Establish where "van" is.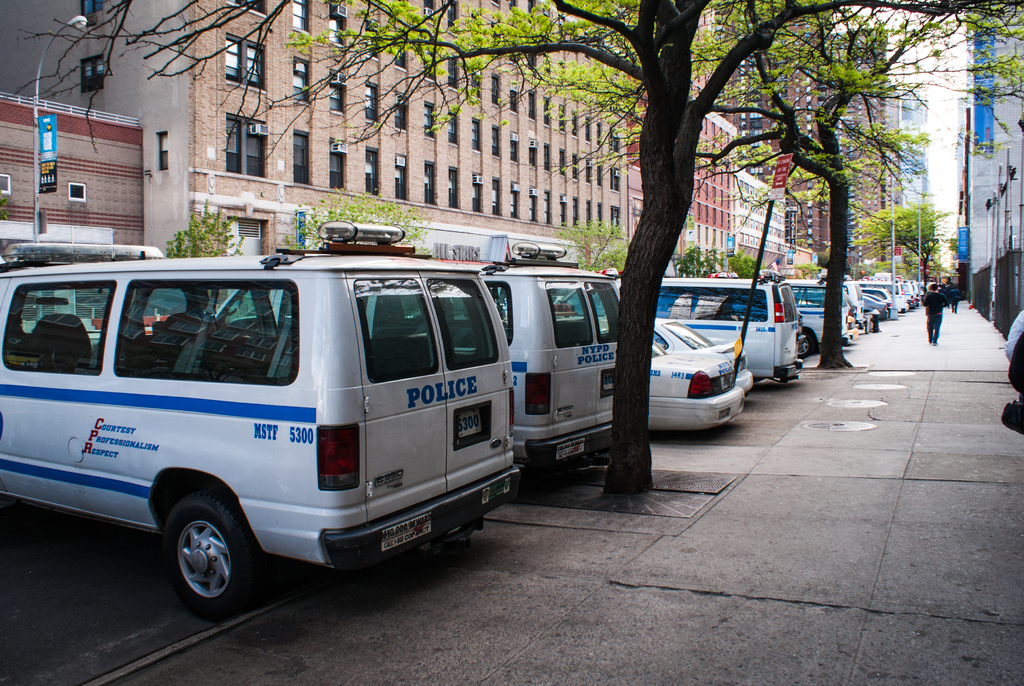
Established at 215 240 616 469.
